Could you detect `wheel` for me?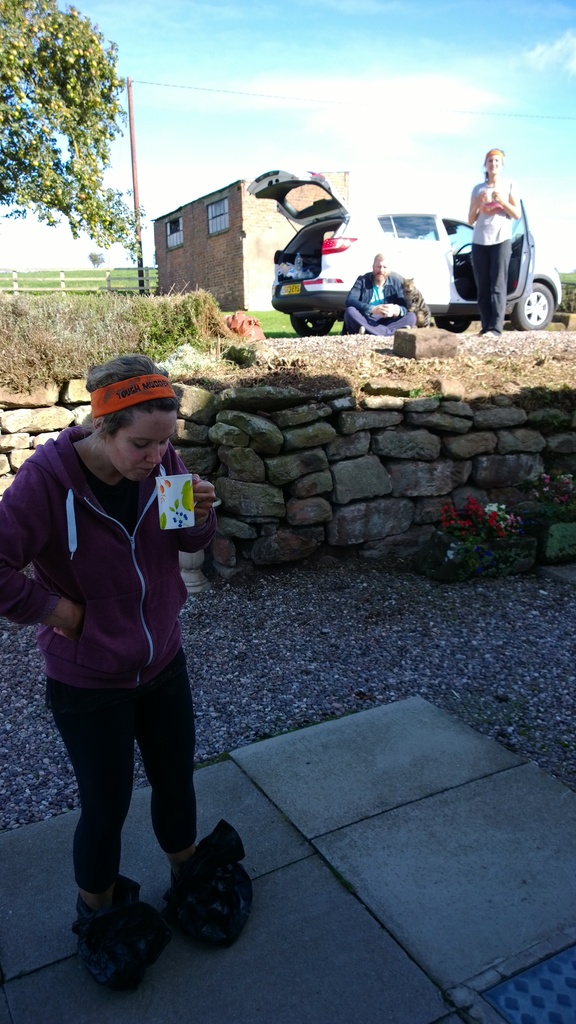
Detection result: <box>289,313,336,337</box>.
